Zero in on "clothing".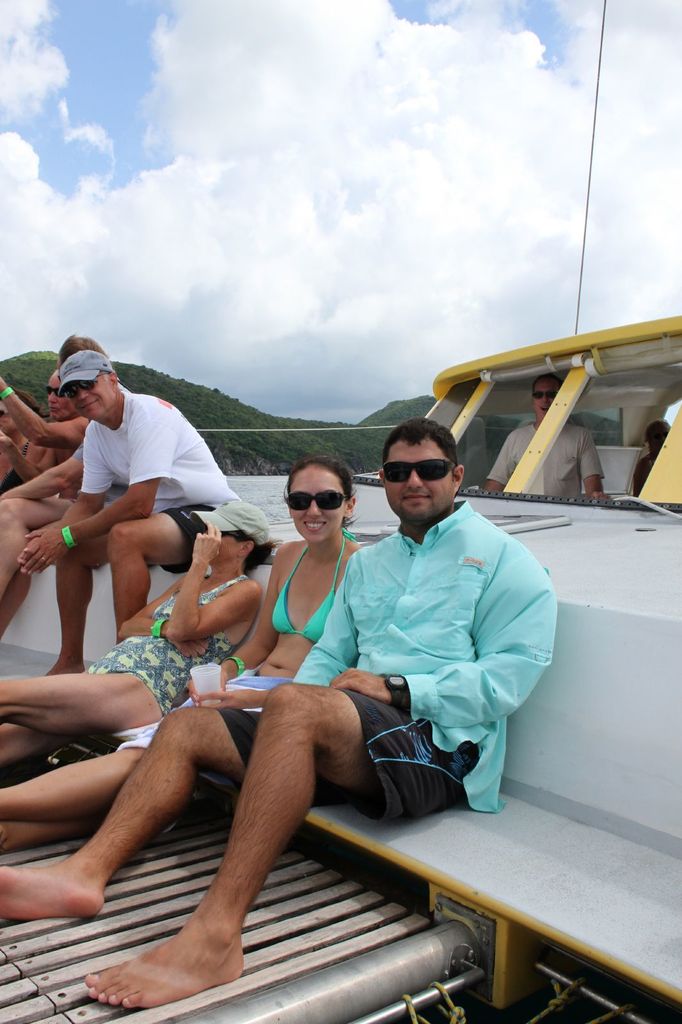
Zeroed in: (left=271, top=529, right=358, bottom=645).
